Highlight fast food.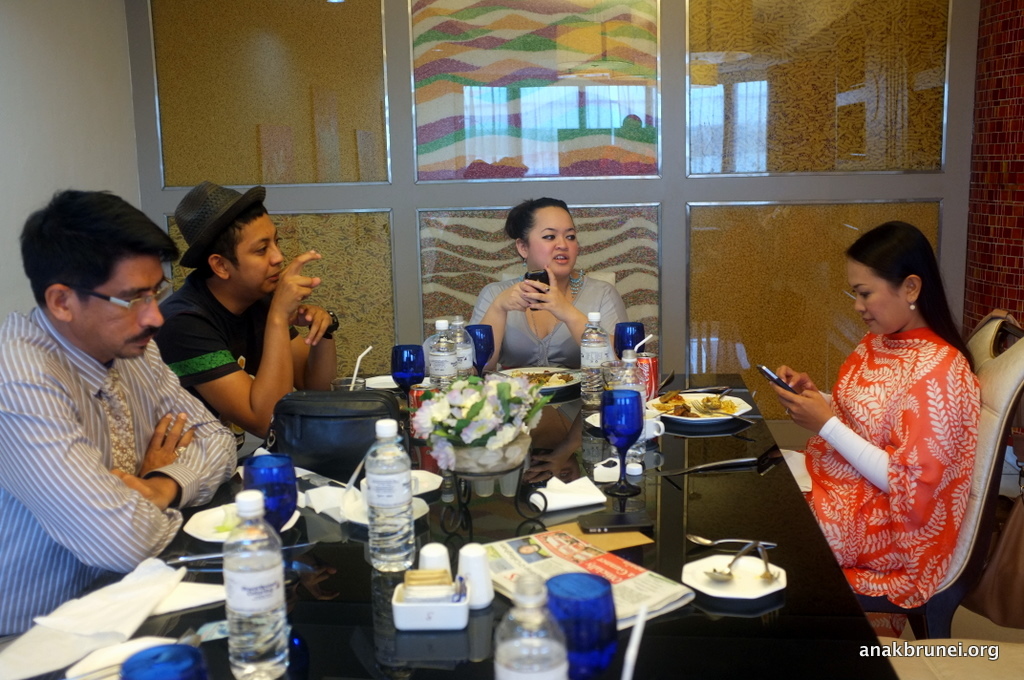
Highlighted region: <region>658, 387, 732, 417</region>.
